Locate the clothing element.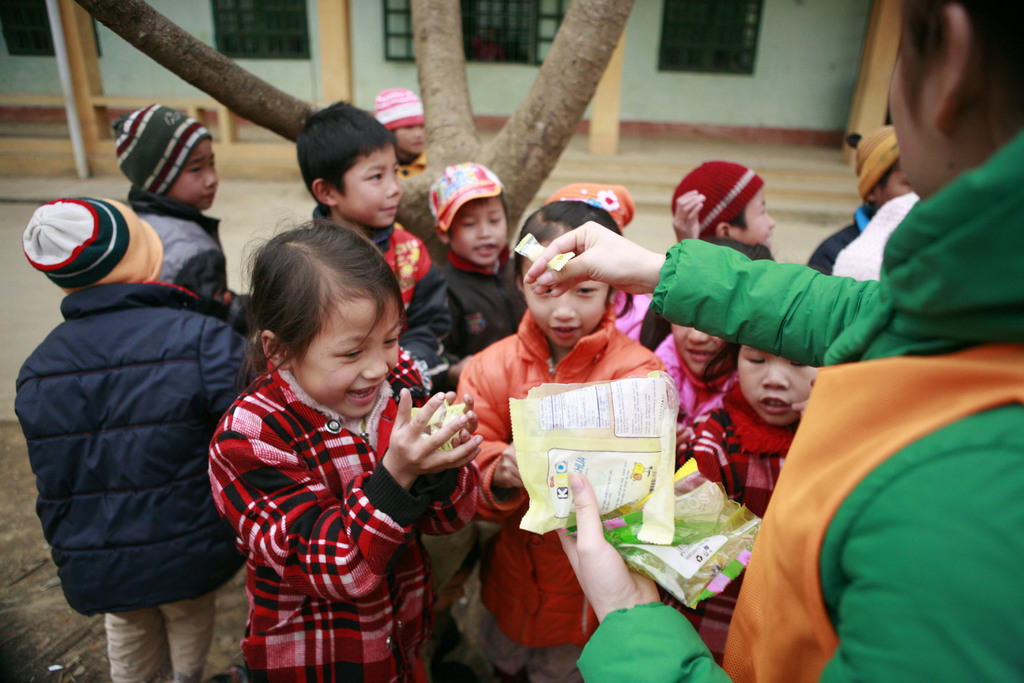
Element bbox: pyautogui.locateOnScreen(449, 303, 668, 671).
